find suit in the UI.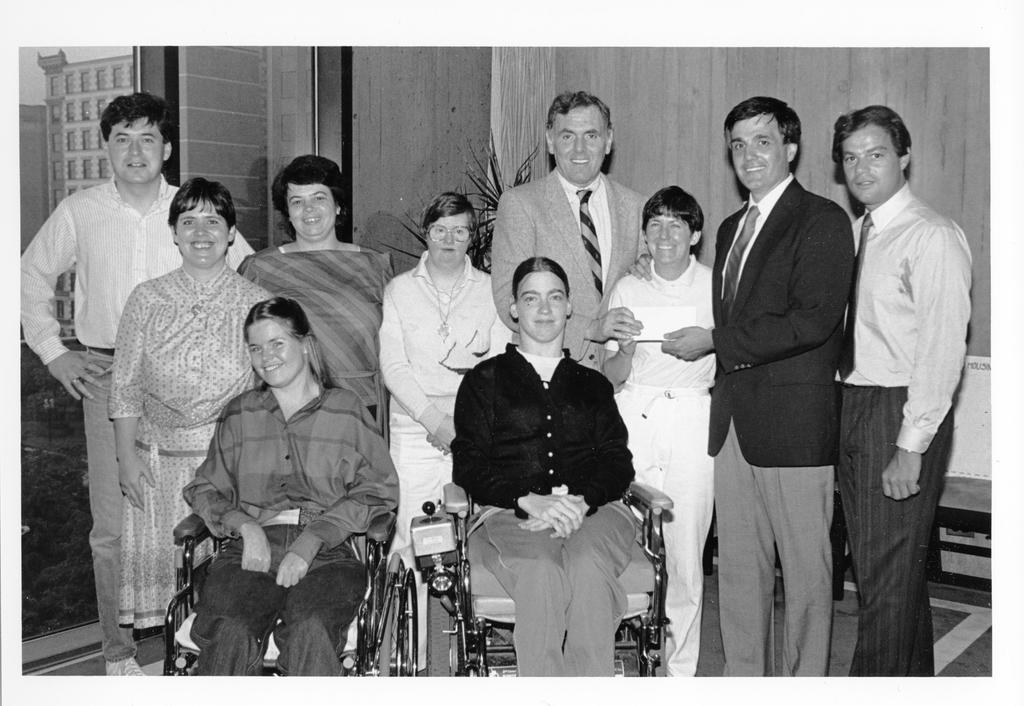
UI element at [719,96,866,666].
